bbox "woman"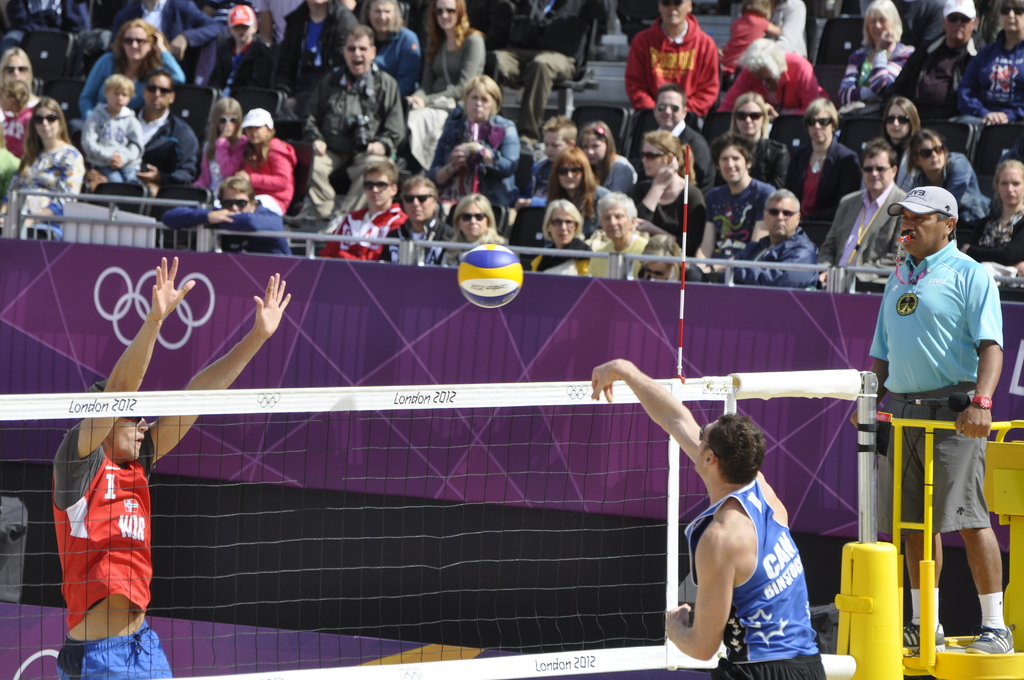
<box>520,149,620,241</box>
